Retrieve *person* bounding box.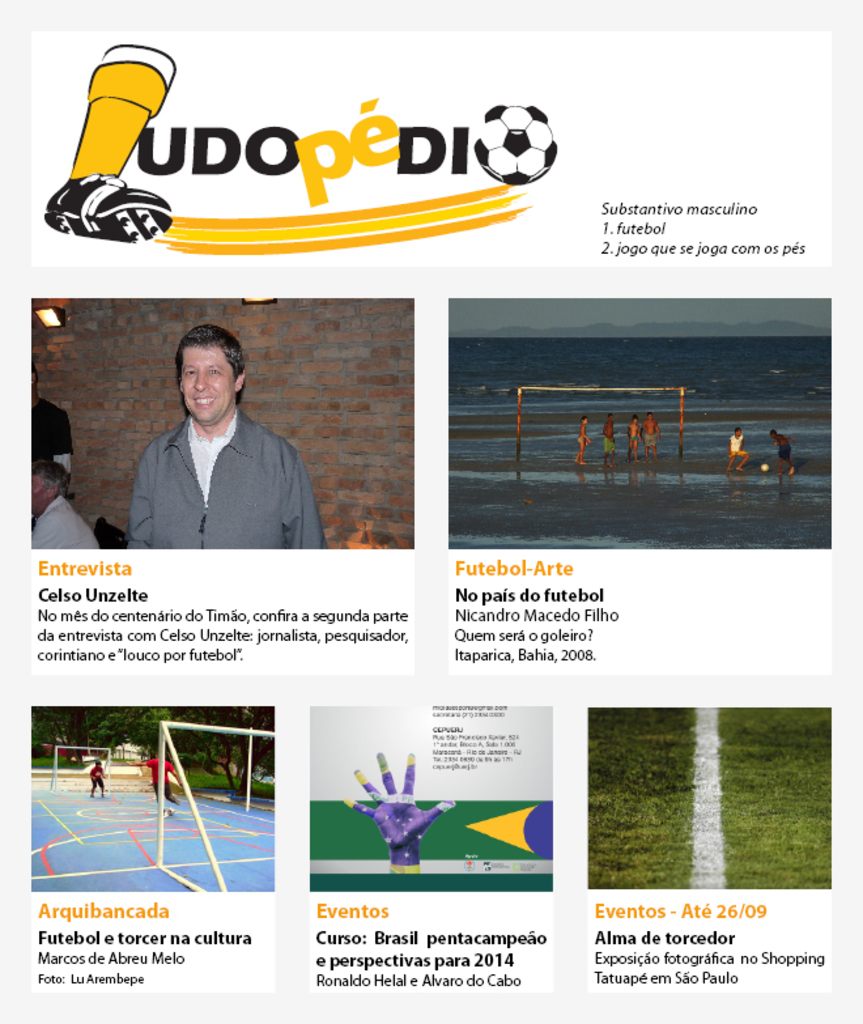
Bounding box: locate(27, 361, 73, 506).
